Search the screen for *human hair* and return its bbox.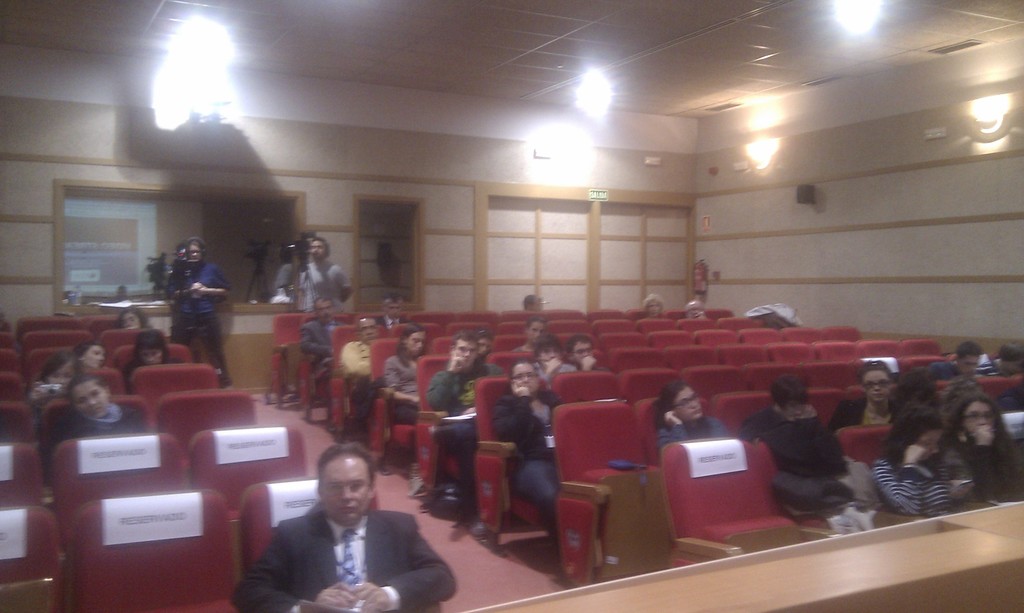
Found: (651, 381, 689, 431).
